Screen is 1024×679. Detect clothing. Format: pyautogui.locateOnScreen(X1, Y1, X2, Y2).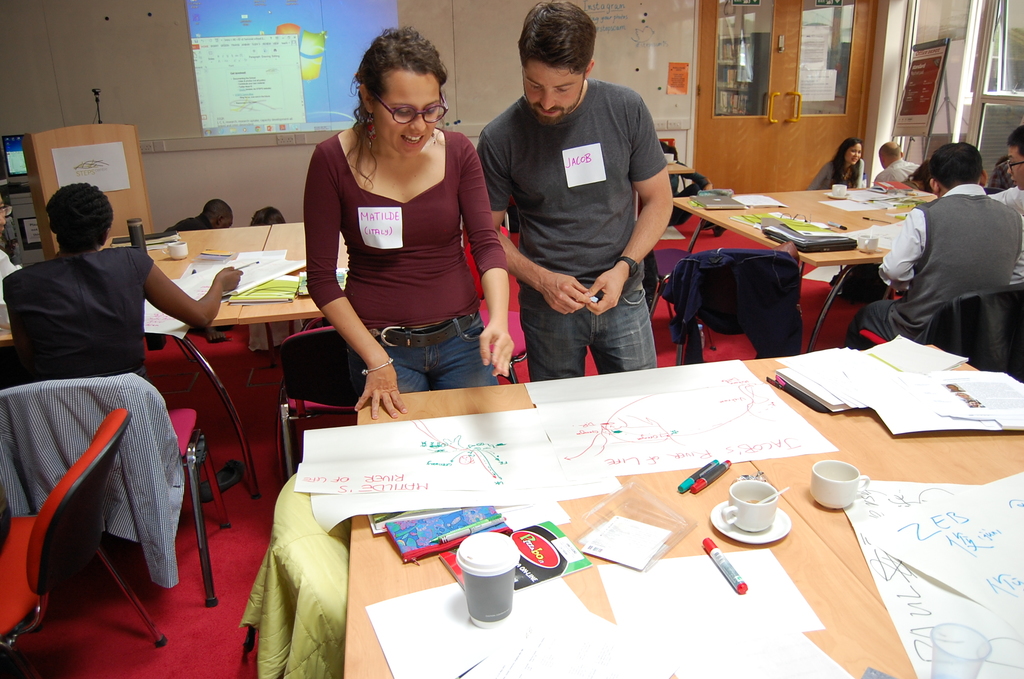
pyautogui.locateOnScreen(871, 162, 919, 183).
